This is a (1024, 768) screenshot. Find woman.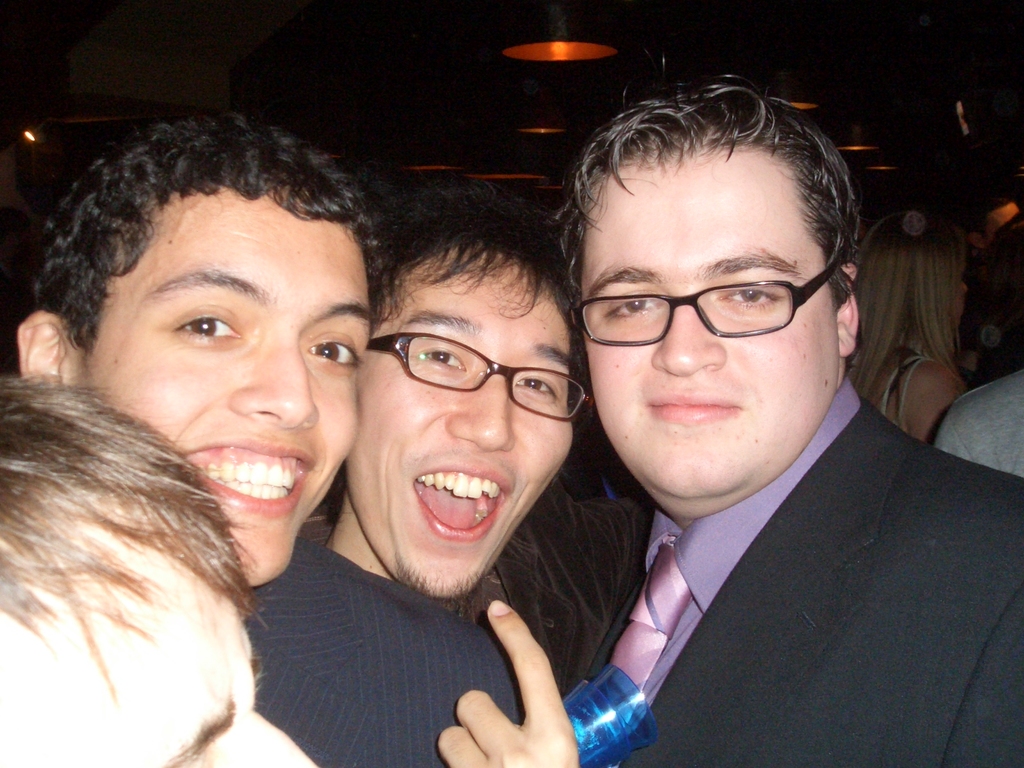
Bounding box: bbox(862, 211, 970, 454).
